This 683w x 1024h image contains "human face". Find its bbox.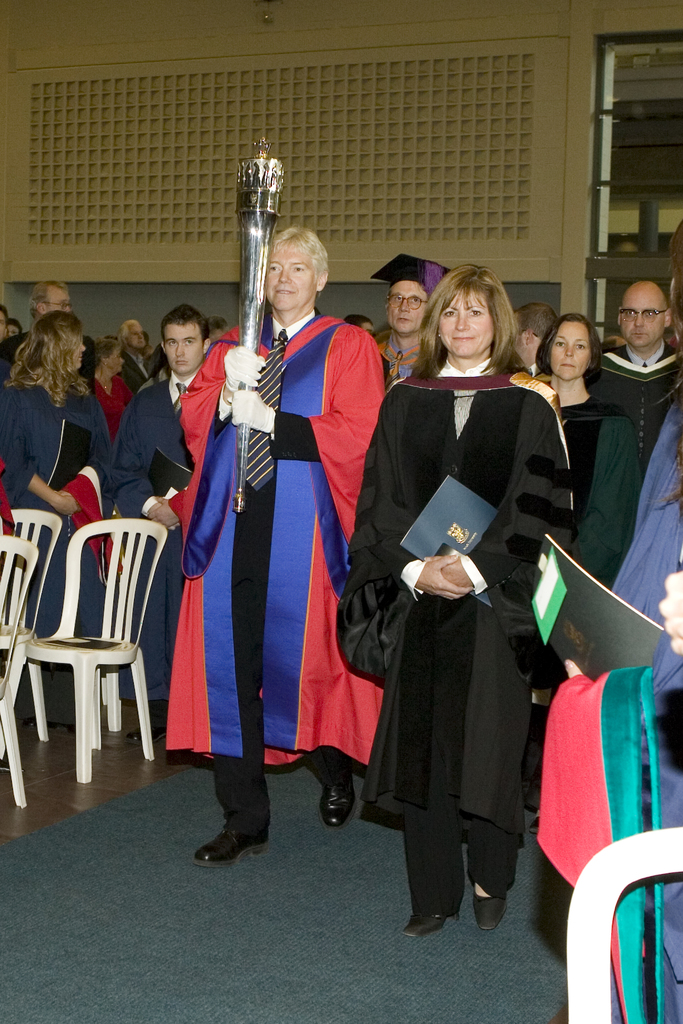
(555,323,590,384).
